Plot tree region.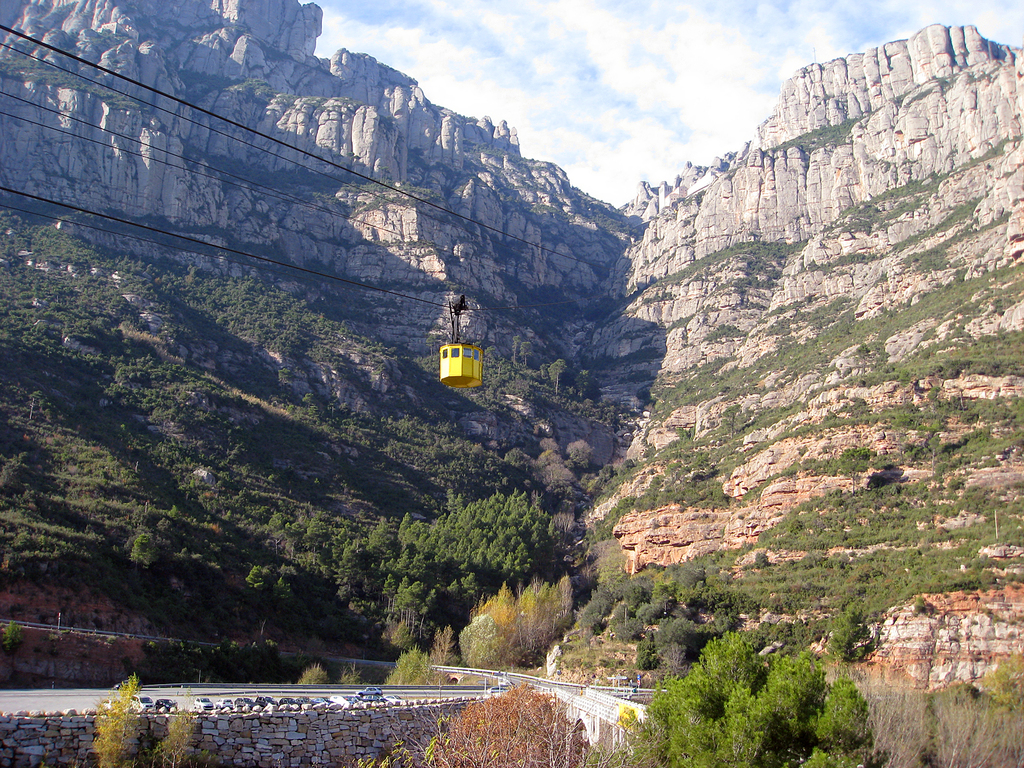
Plotted at pyautogui.locateOnScreen(445, 681, 599, 767).
